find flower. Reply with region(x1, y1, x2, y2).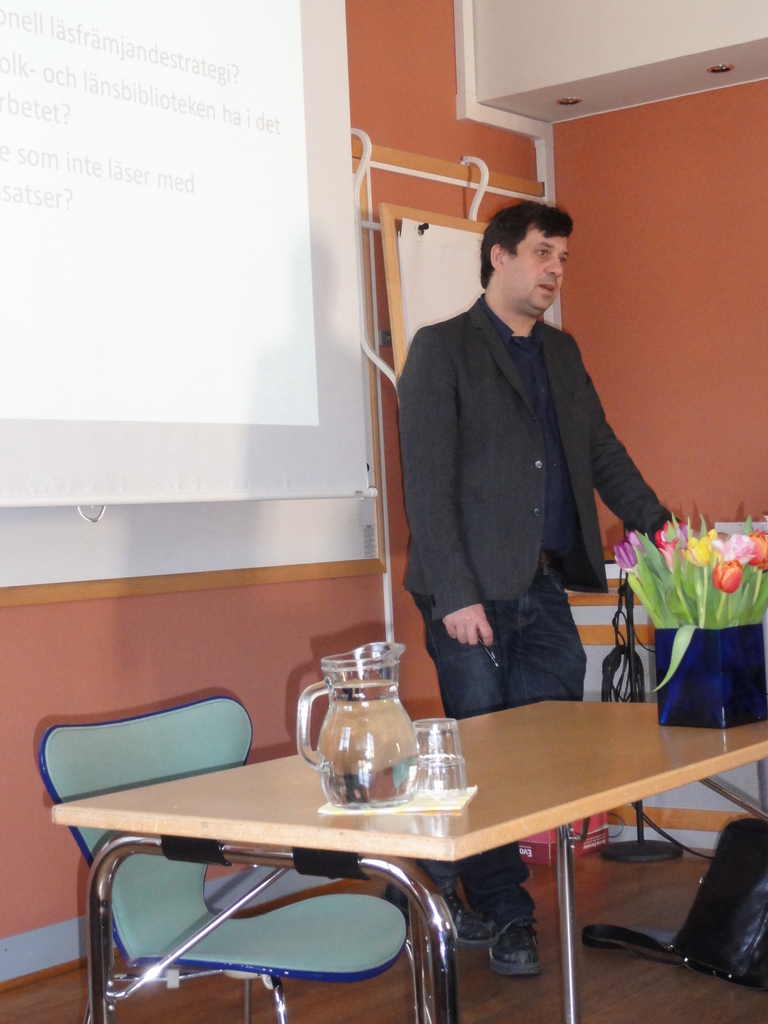
region(653, 516, 685, 552).
